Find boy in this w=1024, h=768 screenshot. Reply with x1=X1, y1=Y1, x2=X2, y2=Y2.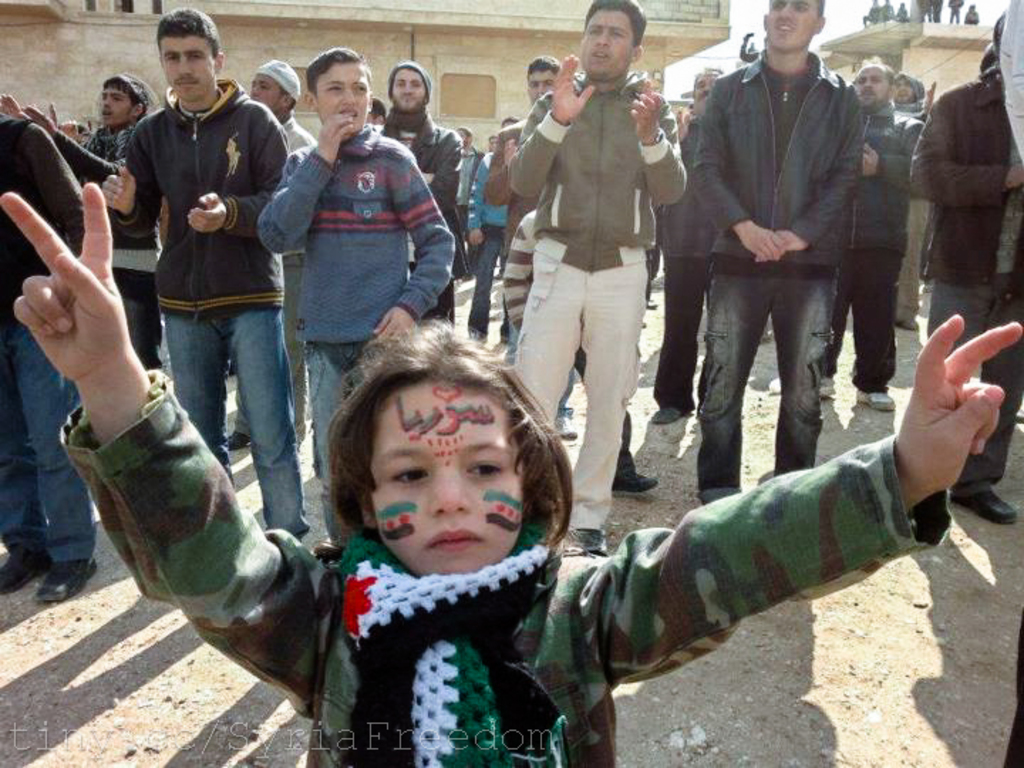
x1=94, y1=4, x2=306, y2=542.
